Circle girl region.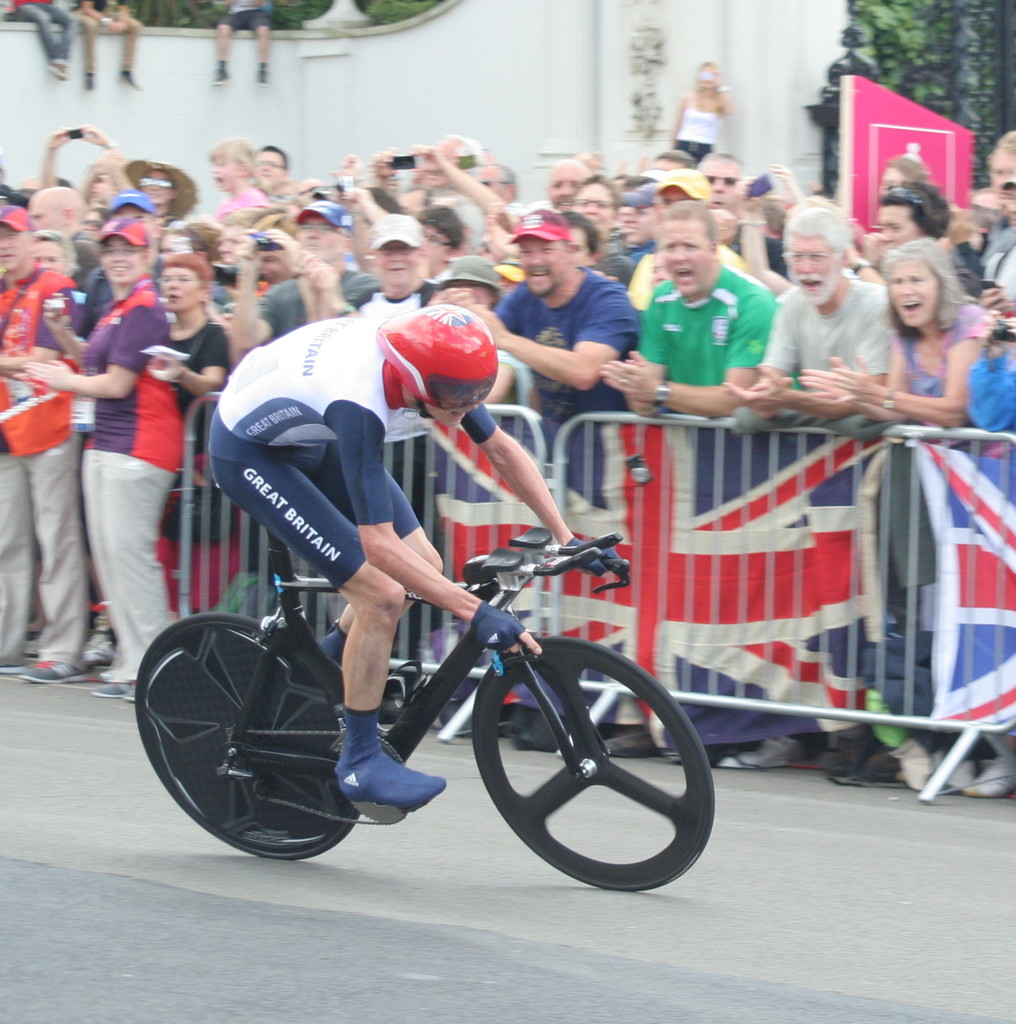
Region: {"x1": 22, "y1": 216, "x2": 181, "y2": 700}.
